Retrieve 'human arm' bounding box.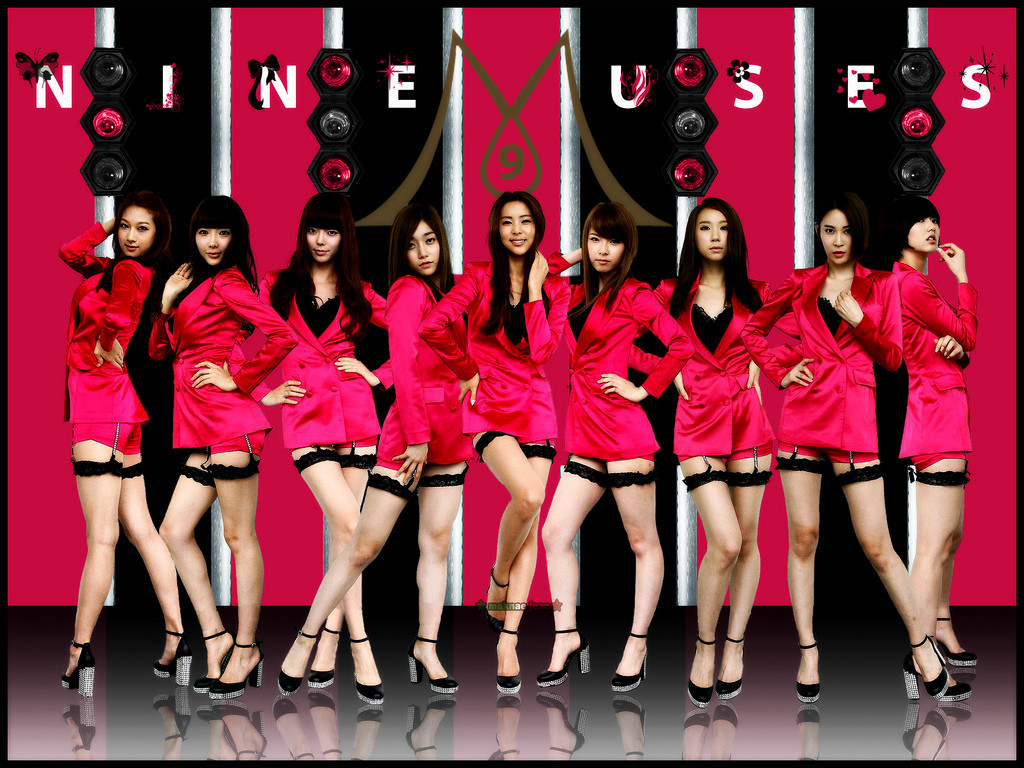
Bounding box: 325:281:392:389.
